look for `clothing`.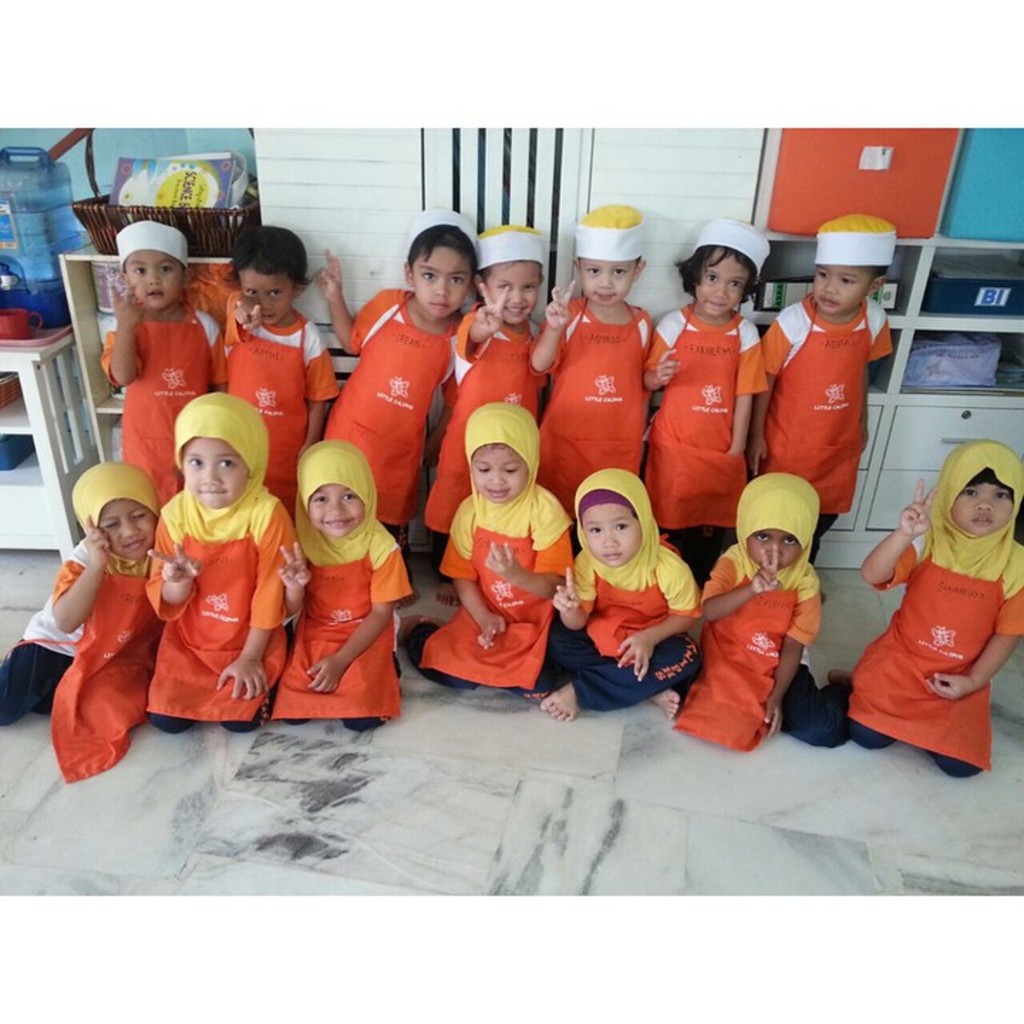
Found: region(516, 242, 651, 506).
